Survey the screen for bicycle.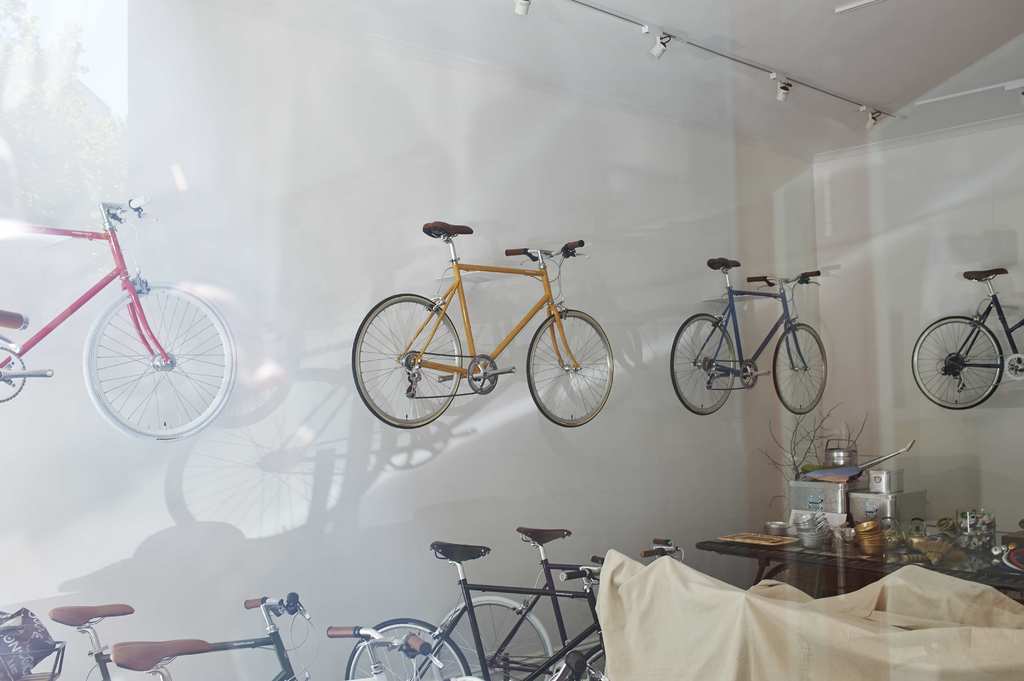
Survey found: 909 269 1023 410.
